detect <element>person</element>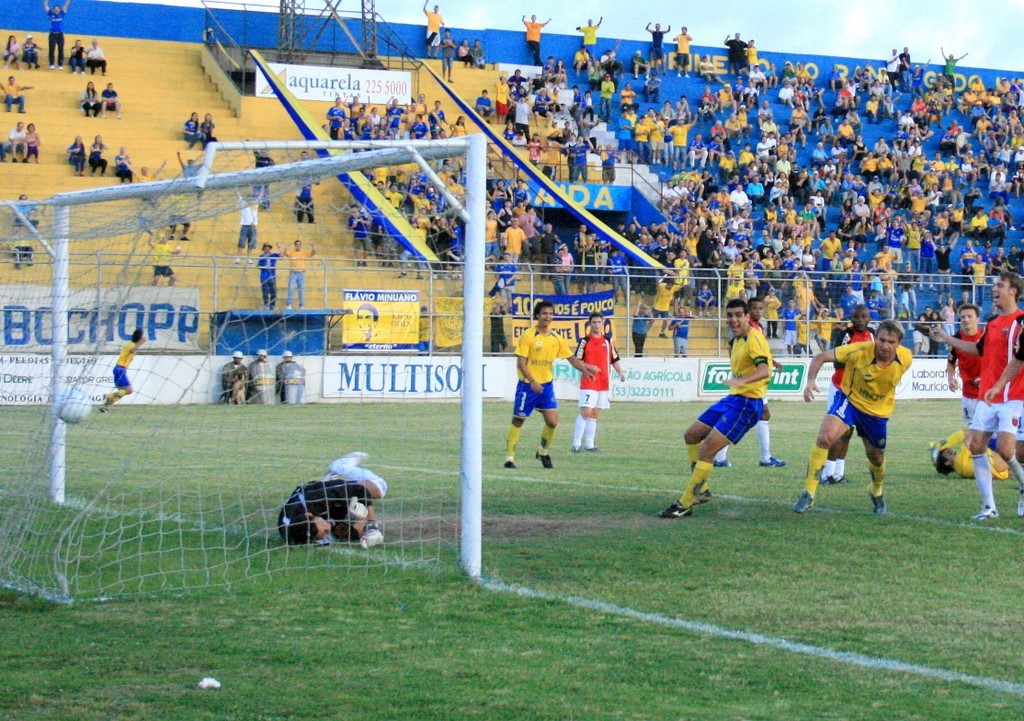
664/302/777/517
